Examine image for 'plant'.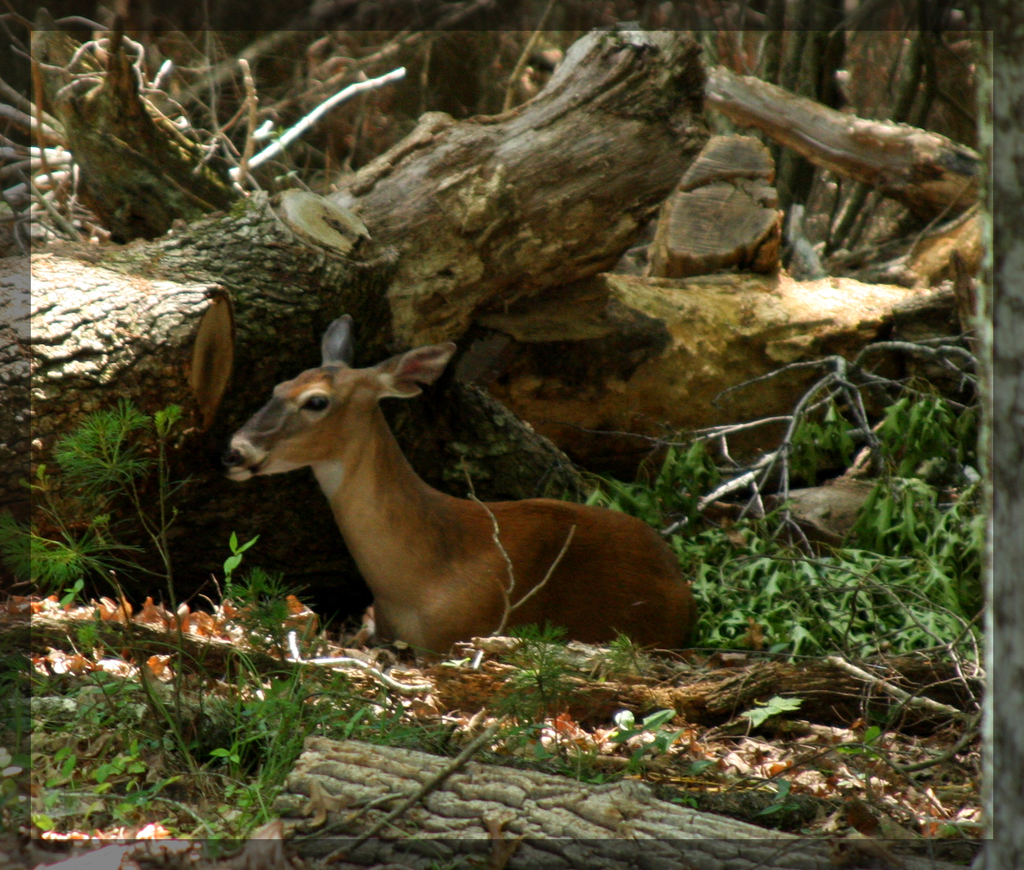
Examination result: bbox=[0, 395, 283, 841].
